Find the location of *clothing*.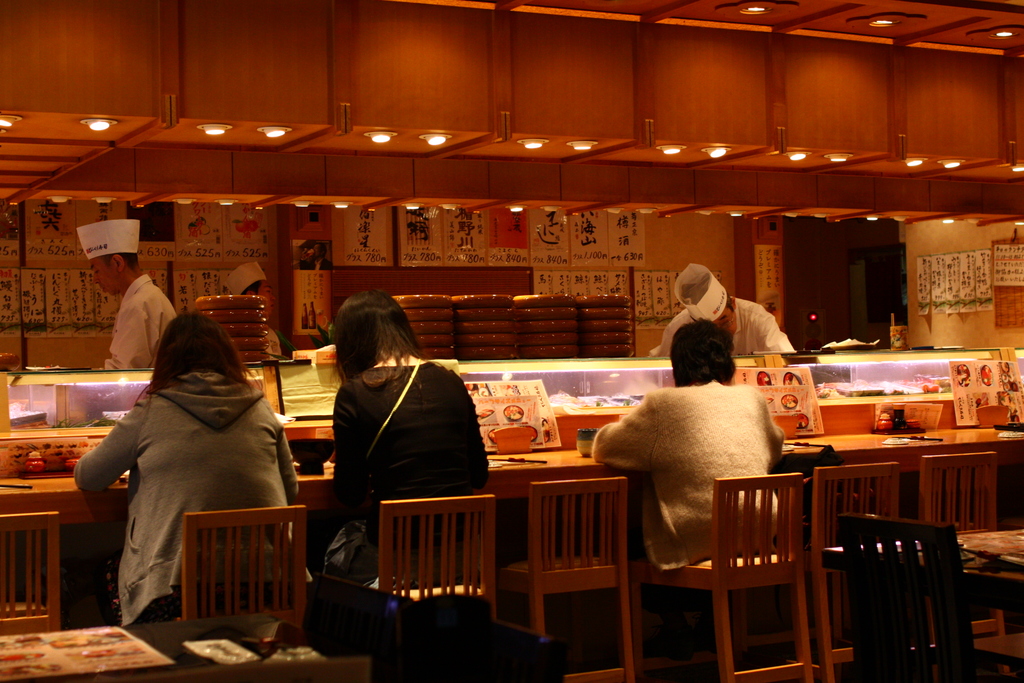
Location: <box>648,295,795,359</box>.
